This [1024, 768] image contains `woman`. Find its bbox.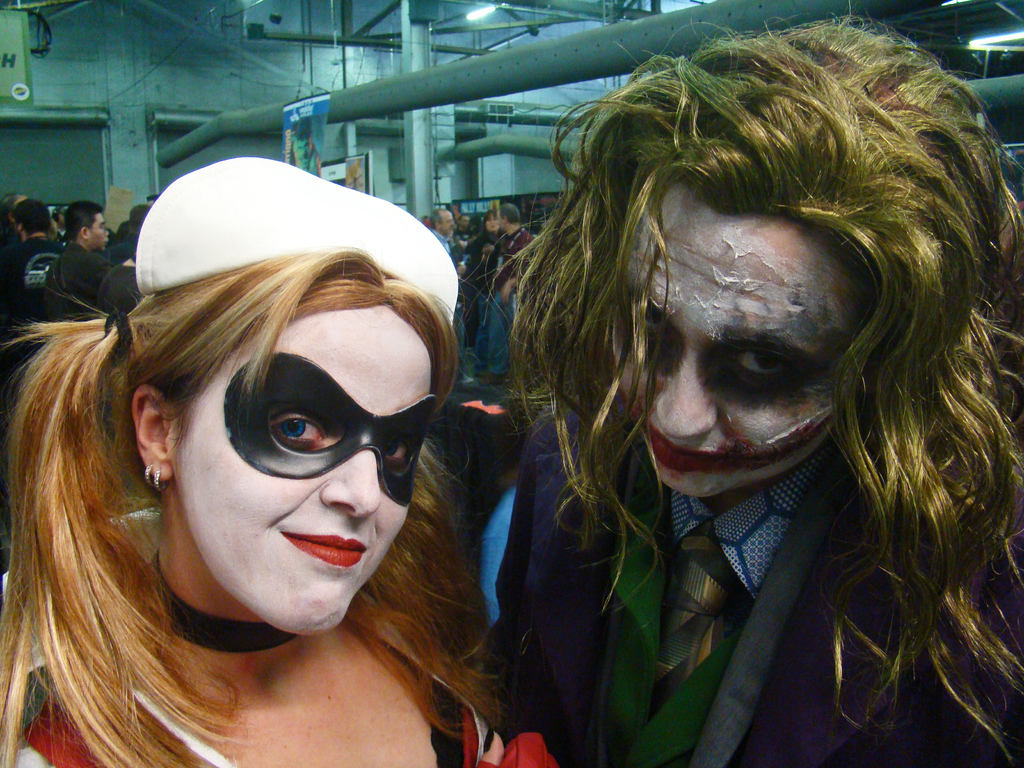
<bbox>460, 206, 502, 345</bbox>.
